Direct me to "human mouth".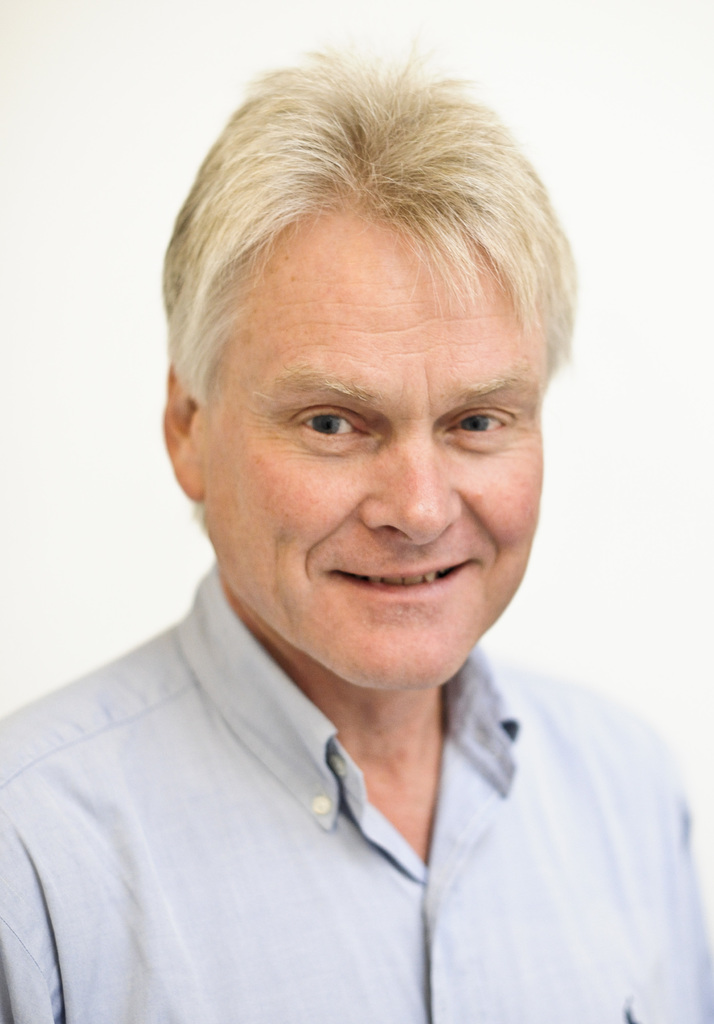
Direction: BBox(310, 548, 492, 605).
